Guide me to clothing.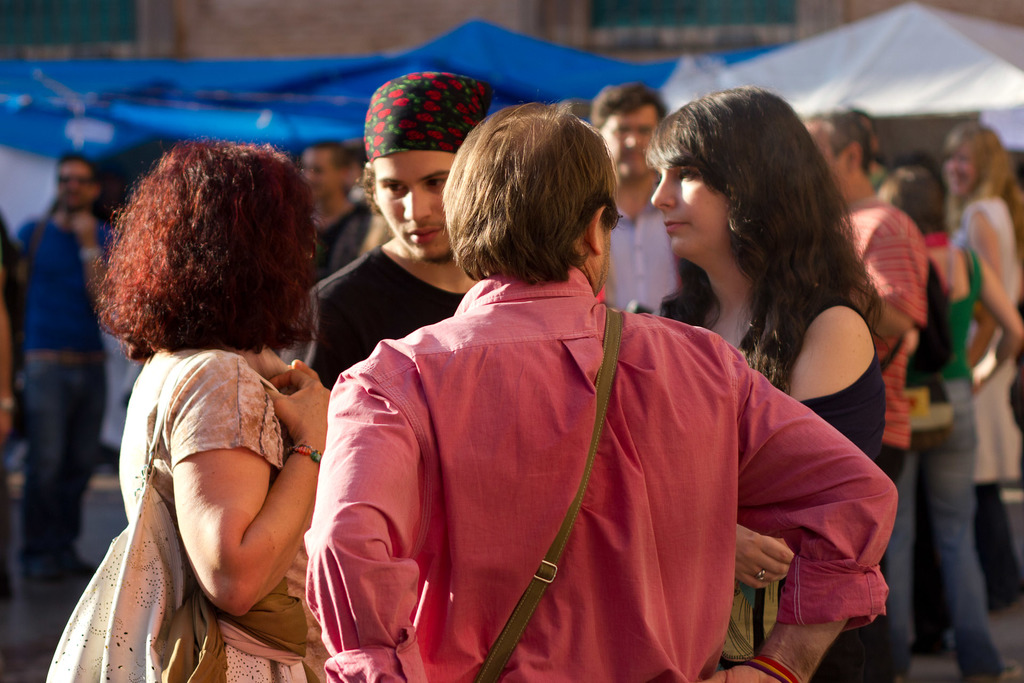
Guidance: x1=308, y1=270, x2=905, y2=682.
